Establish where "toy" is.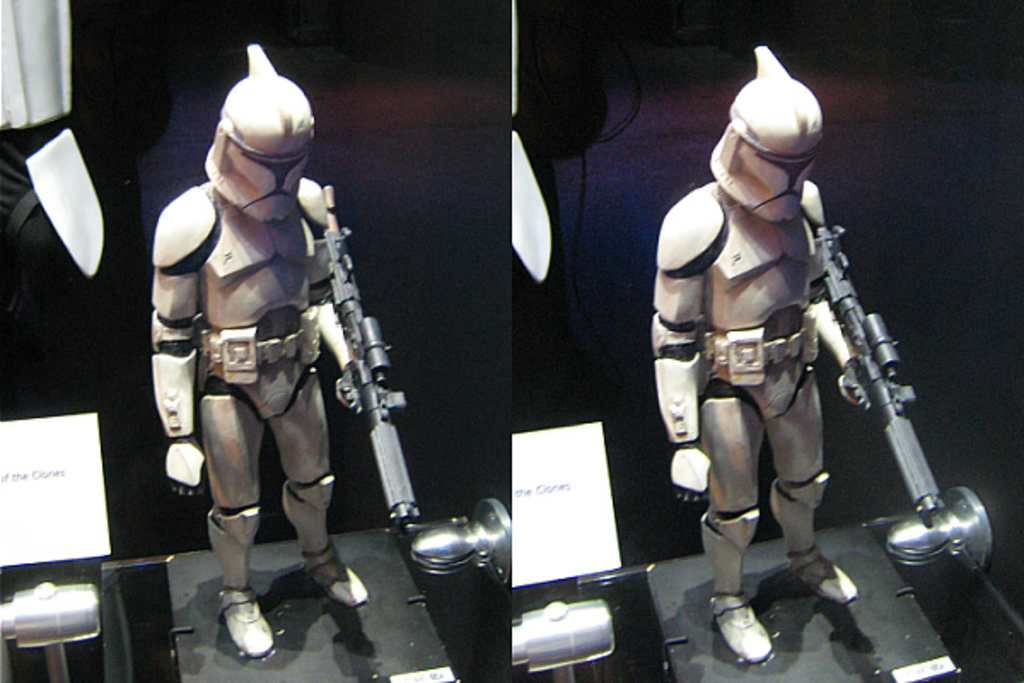
Established at 113,39,449,681.
